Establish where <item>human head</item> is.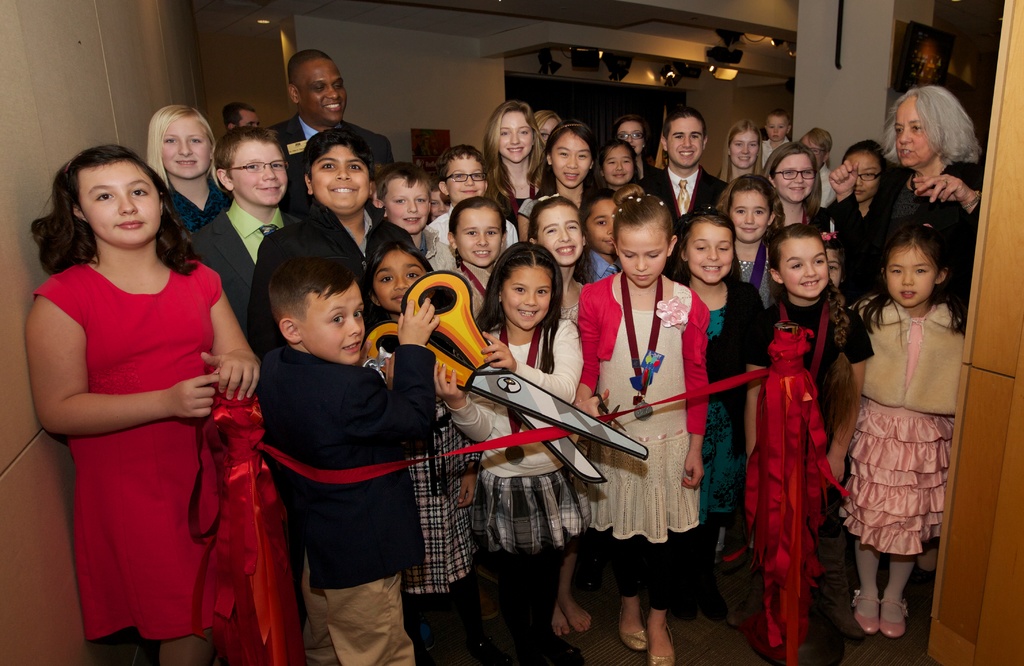
Established at BBox(485, 241, 565, 333).
